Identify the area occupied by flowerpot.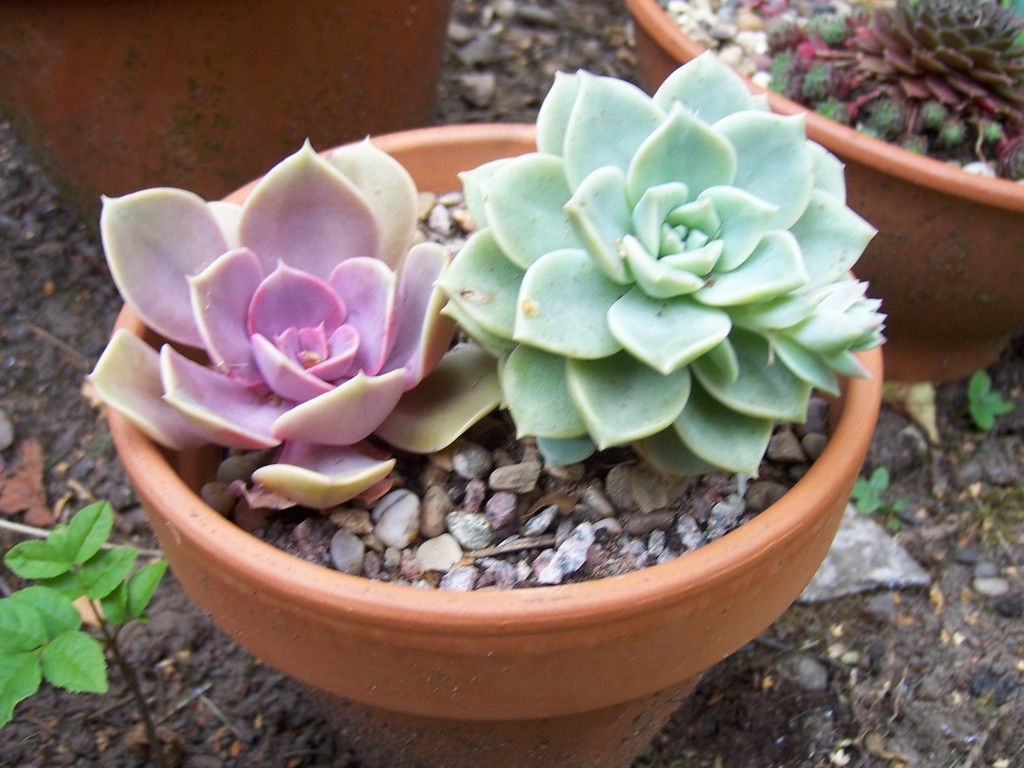
Area: pyautogui.locateOnScreen(0, 0, 456, 239).
